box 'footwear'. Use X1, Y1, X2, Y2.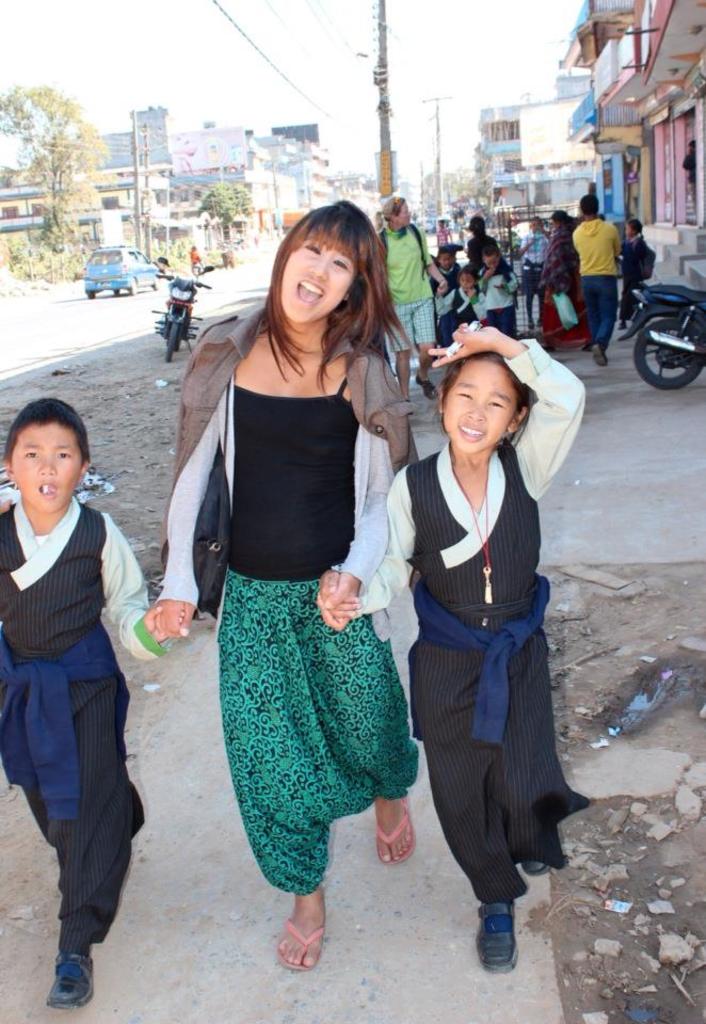
589, 345, 609, 367.
